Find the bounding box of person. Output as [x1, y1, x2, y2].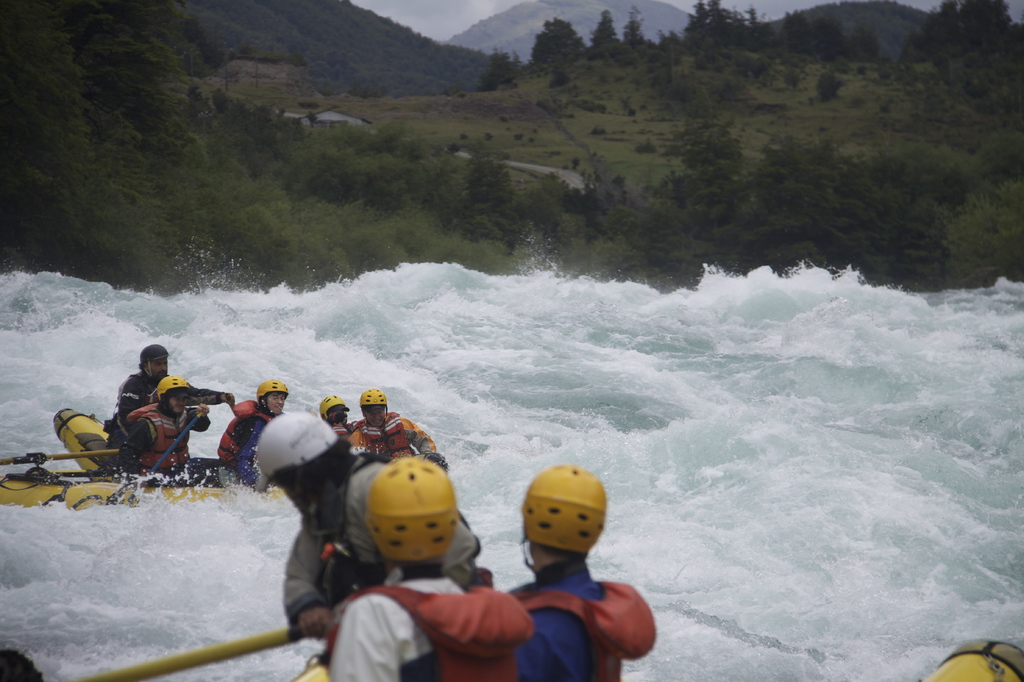
[123, 375, 207, 476].
